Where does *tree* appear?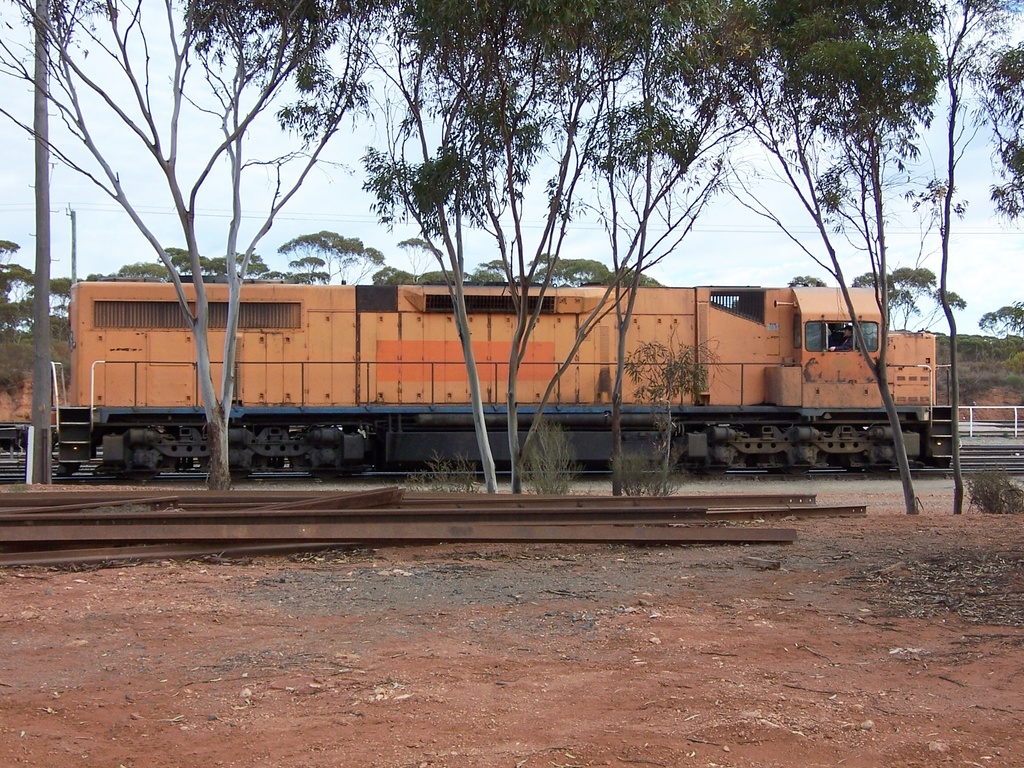
Appears at 60/0/383/477.
